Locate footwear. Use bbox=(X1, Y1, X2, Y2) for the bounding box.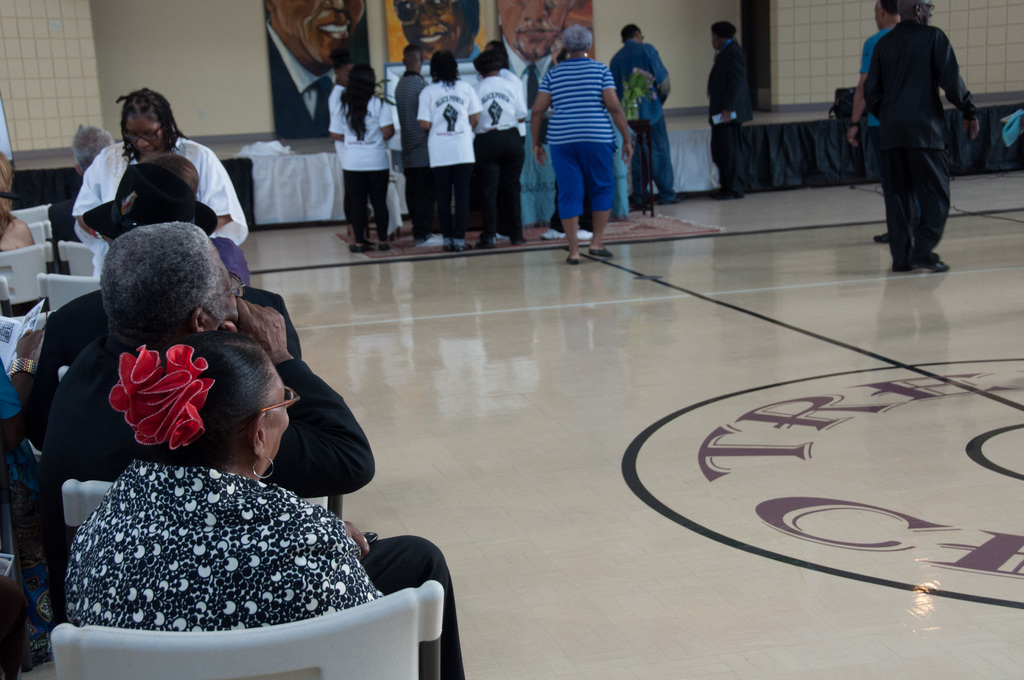
bbox=(579, 229, 593, 239).
